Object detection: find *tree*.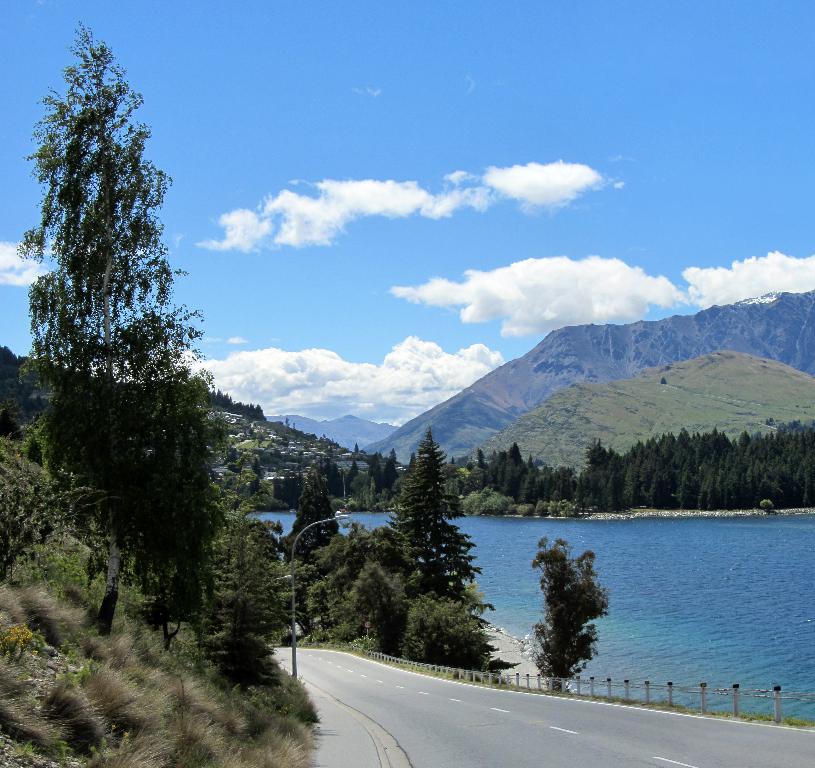
283, 462, 336, 568.
